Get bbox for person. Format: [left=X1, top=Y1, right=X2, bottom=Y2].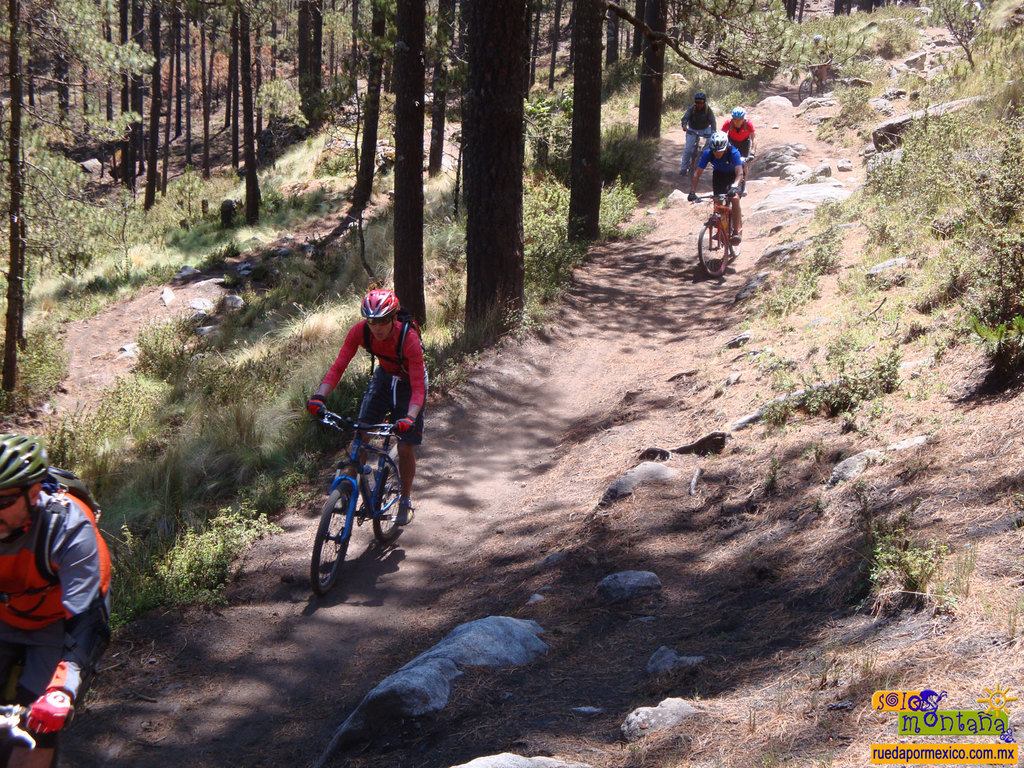
[left=719, top=111, right=757, bottom=199].
